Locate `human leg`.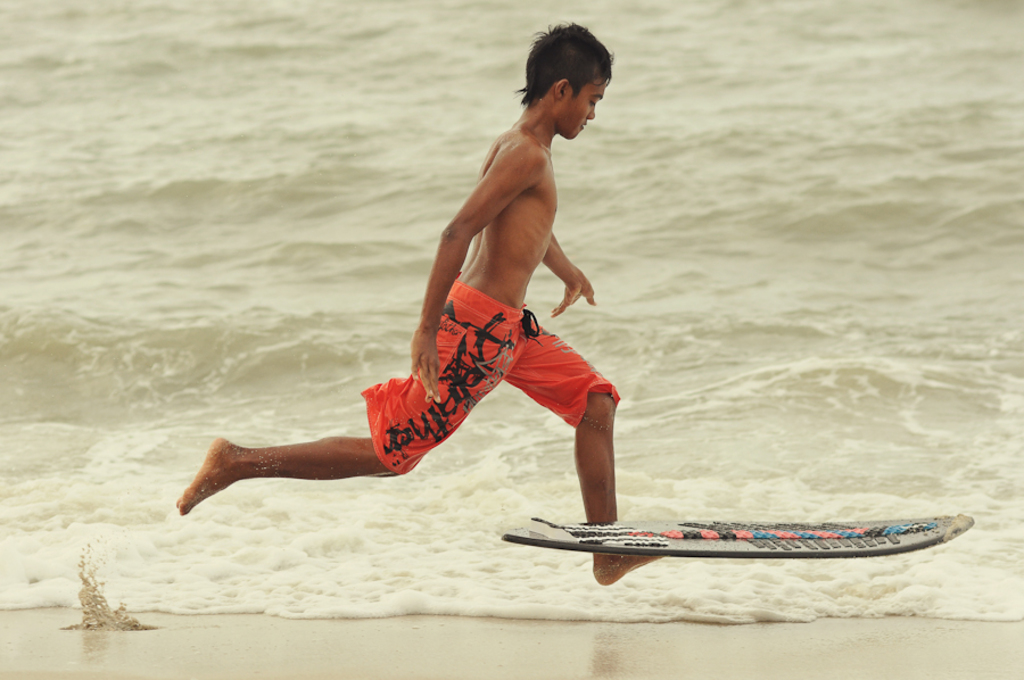
Bounding box: <box>511,333,662,587</box>.
